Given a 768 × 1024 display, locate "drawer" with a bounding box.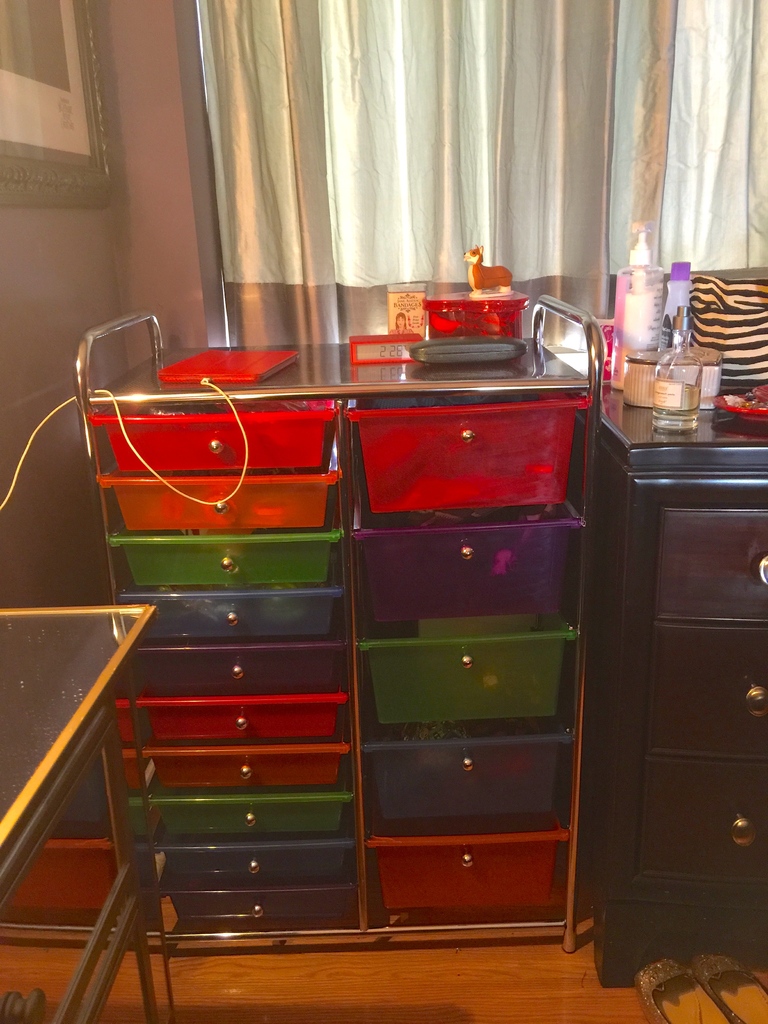
Located: box(367, 824, 573, 911).
